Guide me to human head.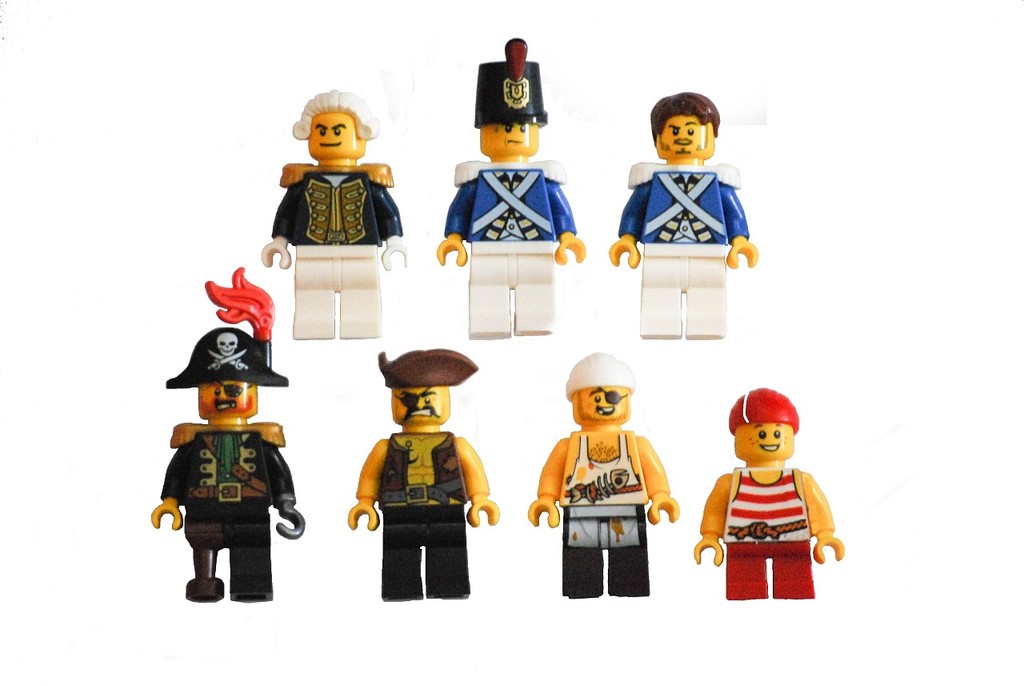
Guidance: bbox=[294, 87, 365, 156].
